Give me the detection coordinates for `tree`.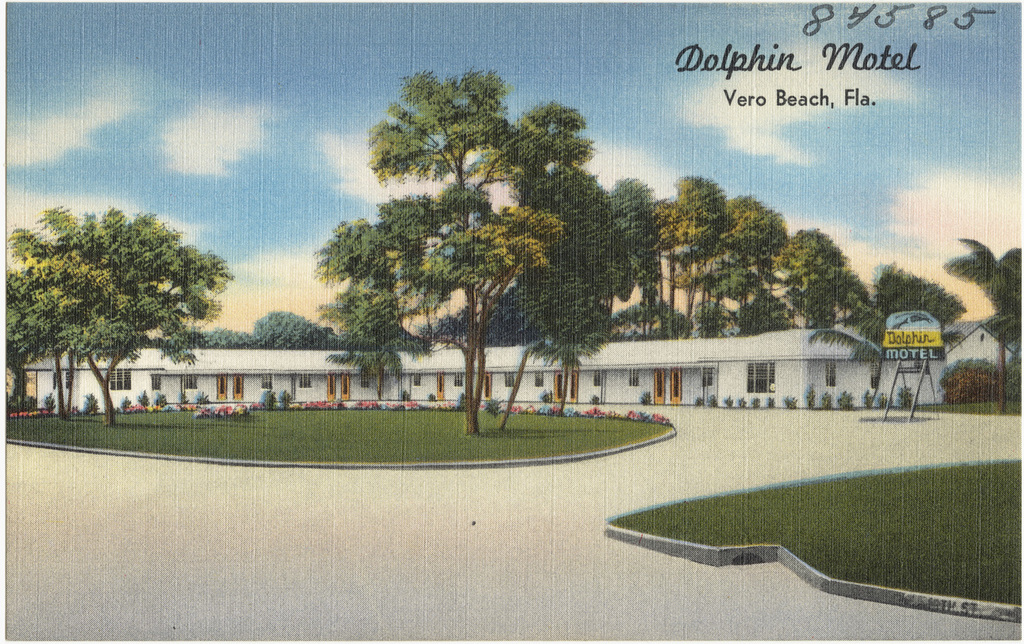
[left=738, top=283, right=797, bottom=335].
